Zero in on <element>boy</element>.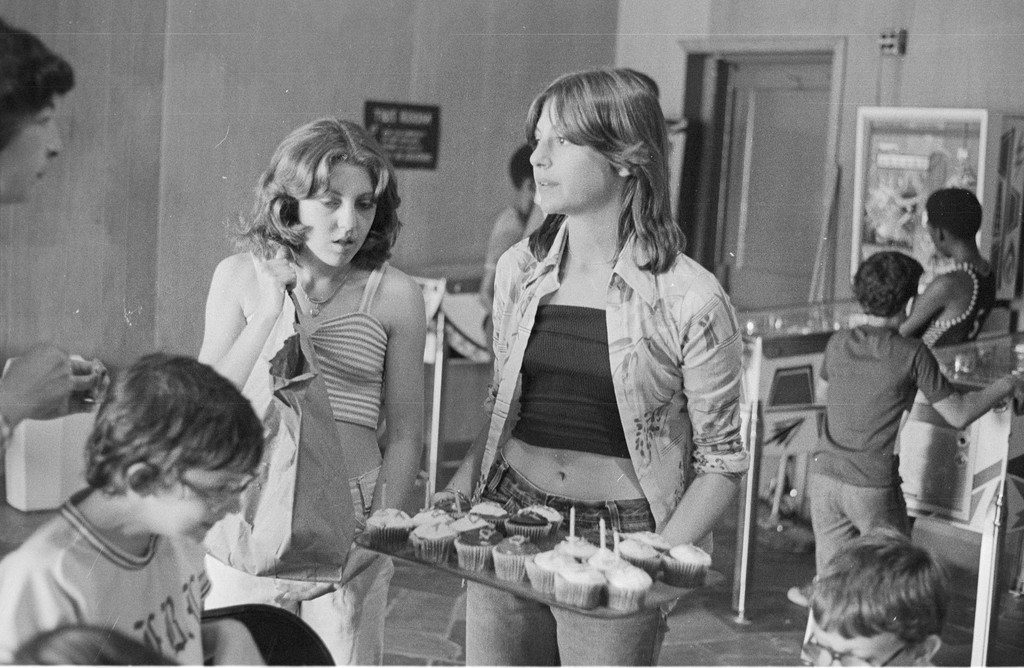
Zeroed in: Rect(803, 250, 1023, 571).
